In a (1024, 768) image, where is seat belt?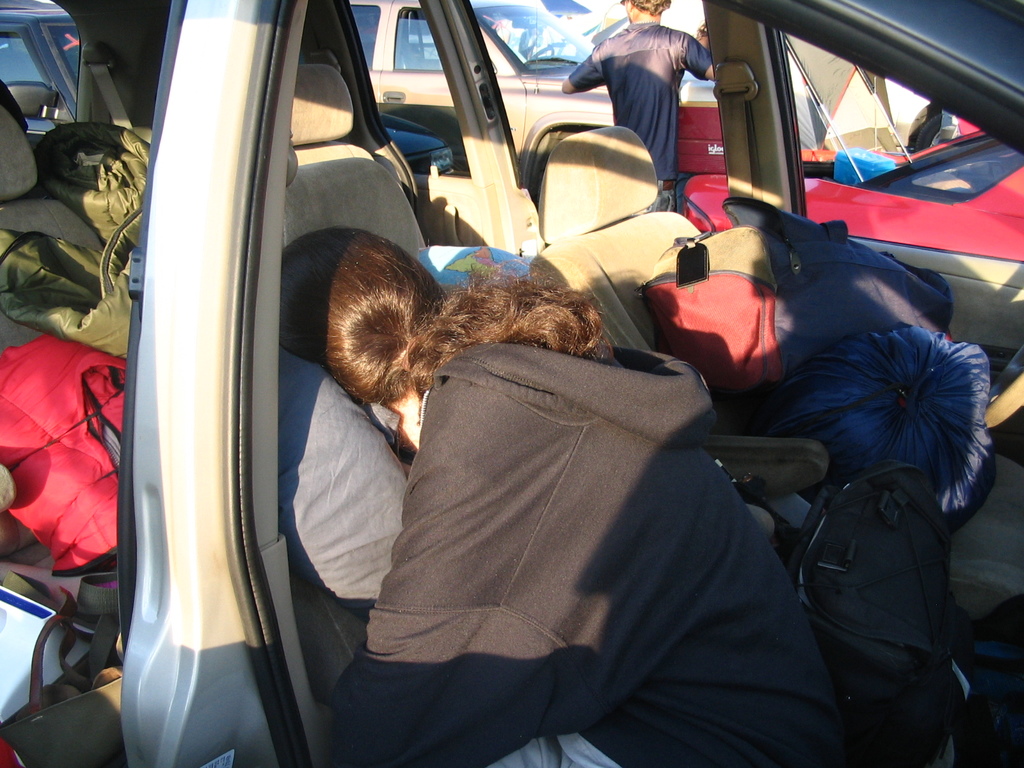
select_region(719, 90, 763, 204).
